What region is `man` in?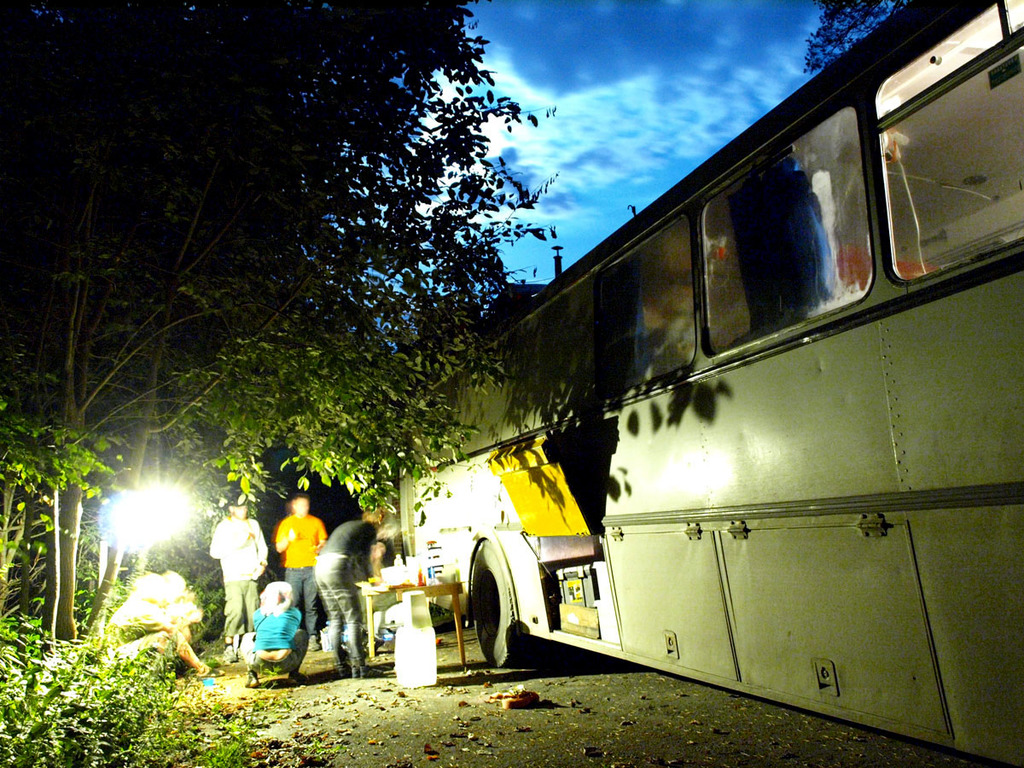
bbox(312, 515, 371, 652).
